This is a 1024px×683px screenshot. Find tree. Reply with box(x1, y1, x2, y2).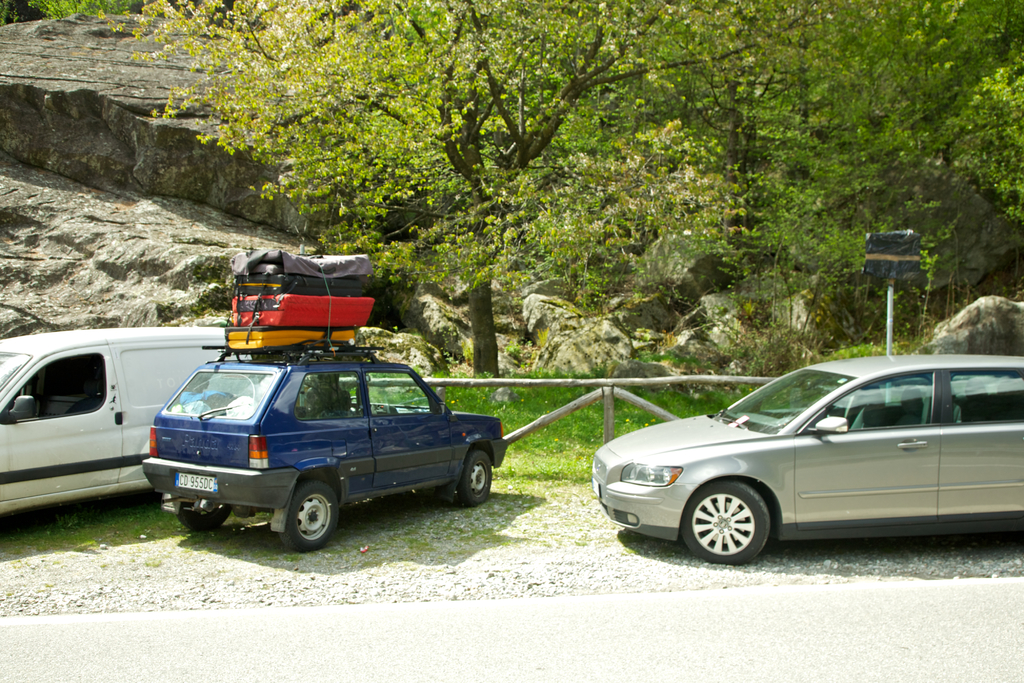
box(97, 0, 815, 388).
